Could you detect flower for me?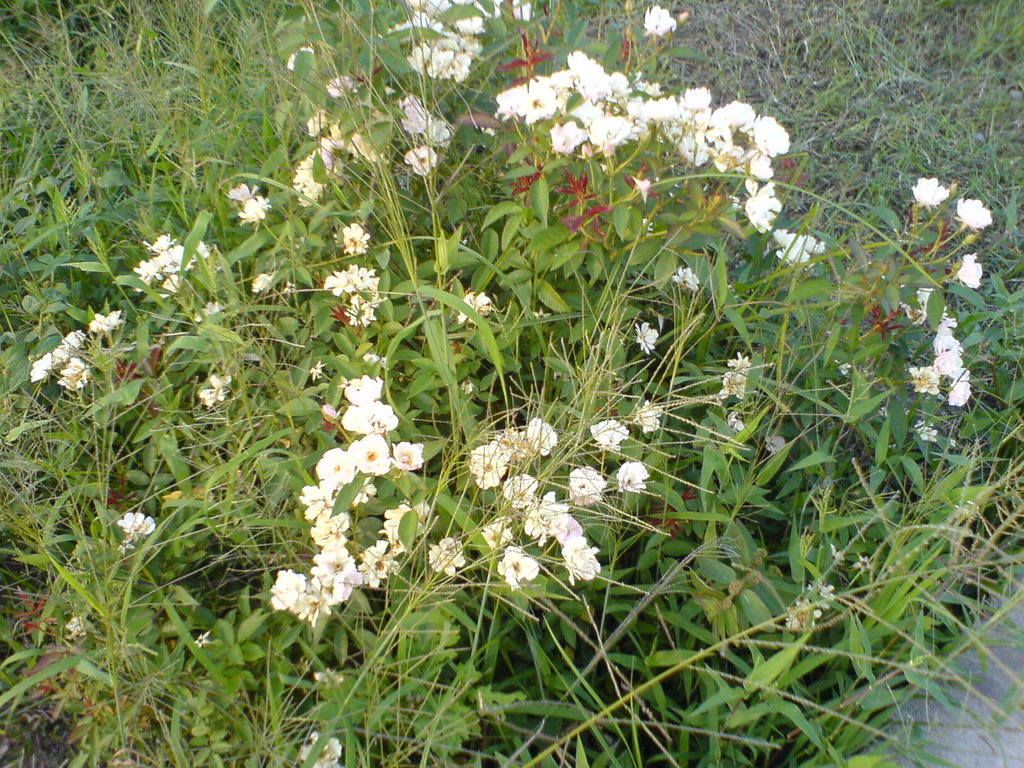
Detection result: [116,511,162,548].
